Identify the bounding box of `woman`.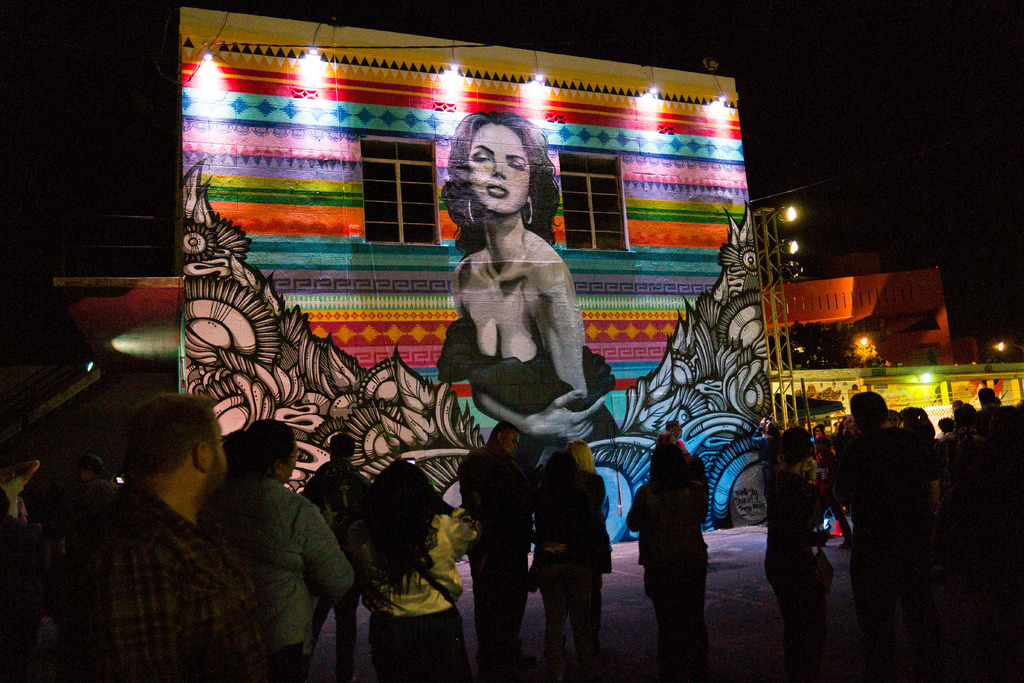
(left=348, top=460, right=480, bottom=672).
